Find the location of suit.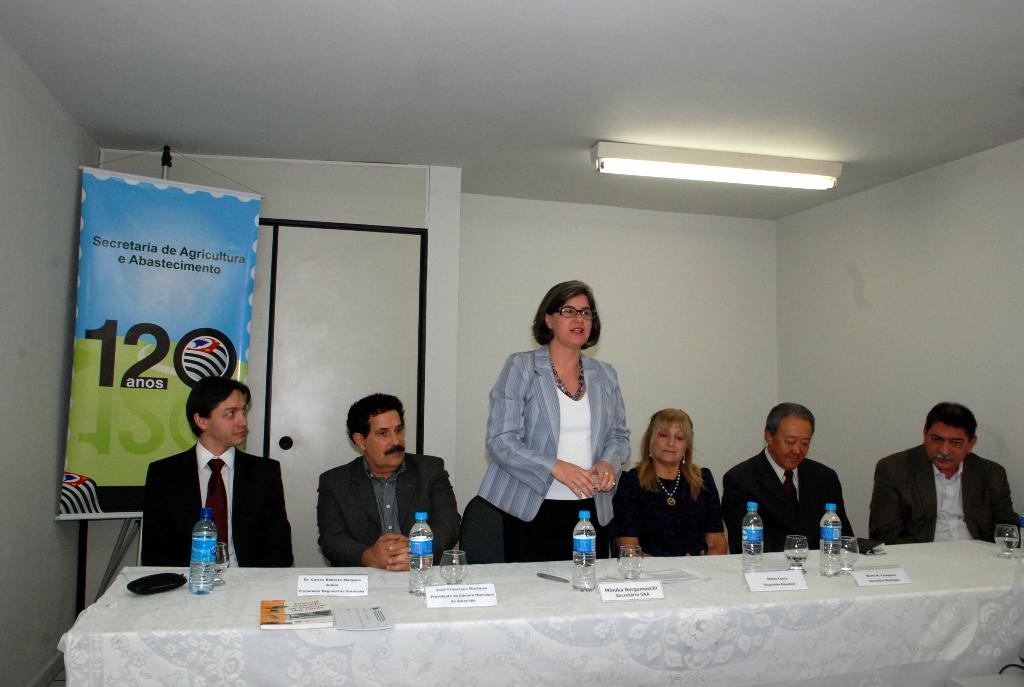
Location: [140,445,292,569].
